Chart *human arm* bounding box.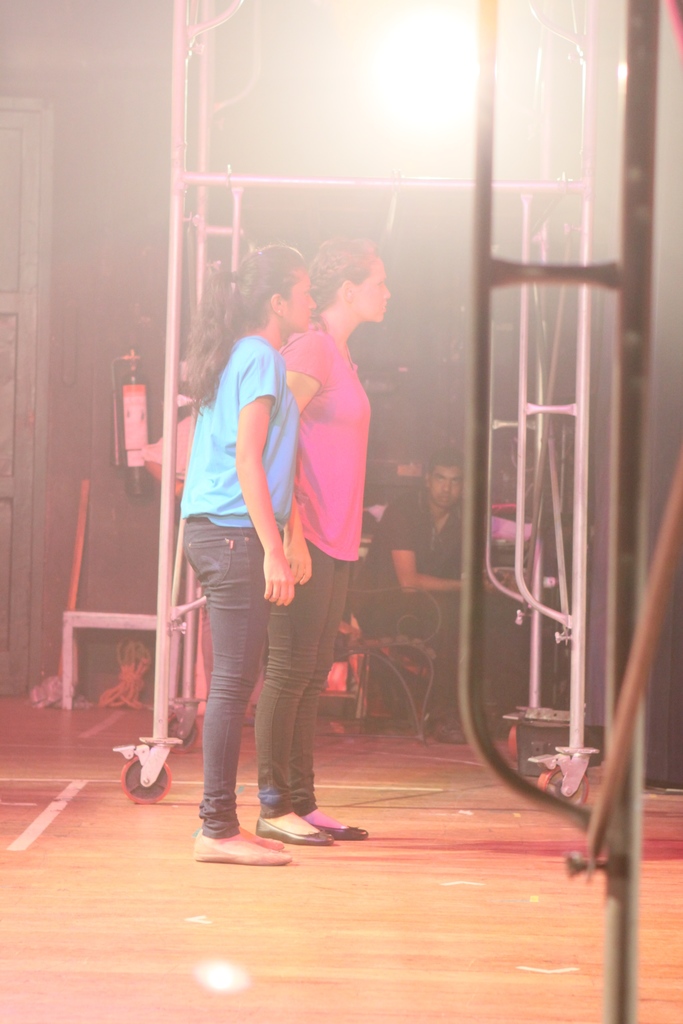
Charted: box=[280, 351, 325, 577].
